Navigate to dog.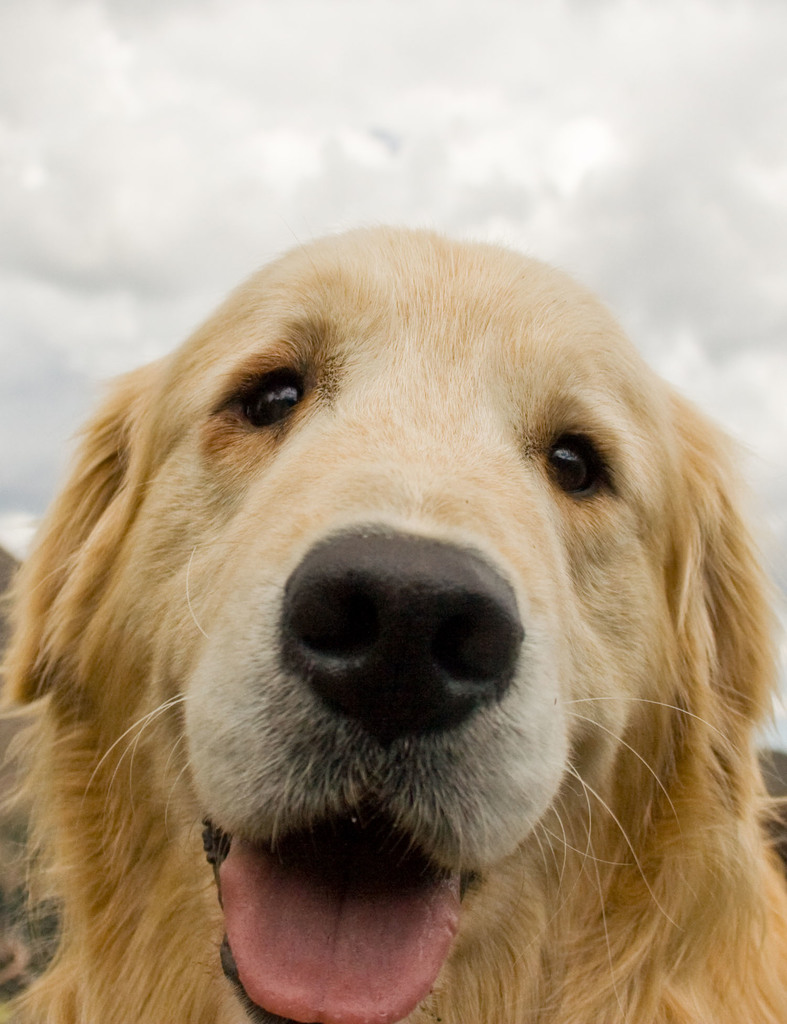
Navigation target: pyautogui.locateOnScreen(0, 223, 786, 1023).
